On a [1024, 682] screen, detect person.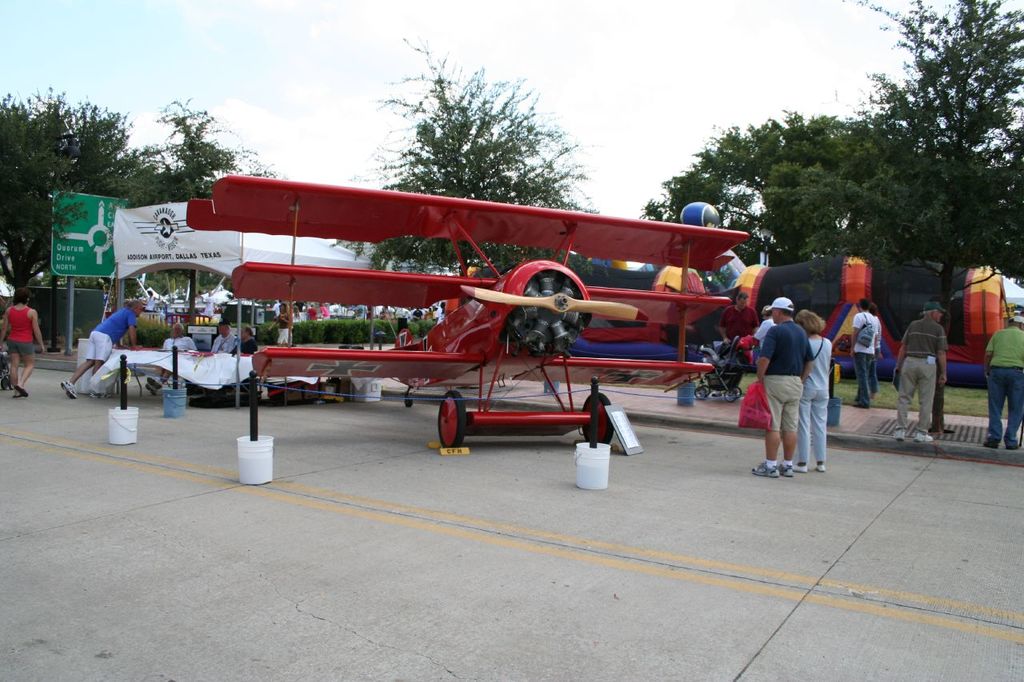
locate(717, 293, 761, 398).
